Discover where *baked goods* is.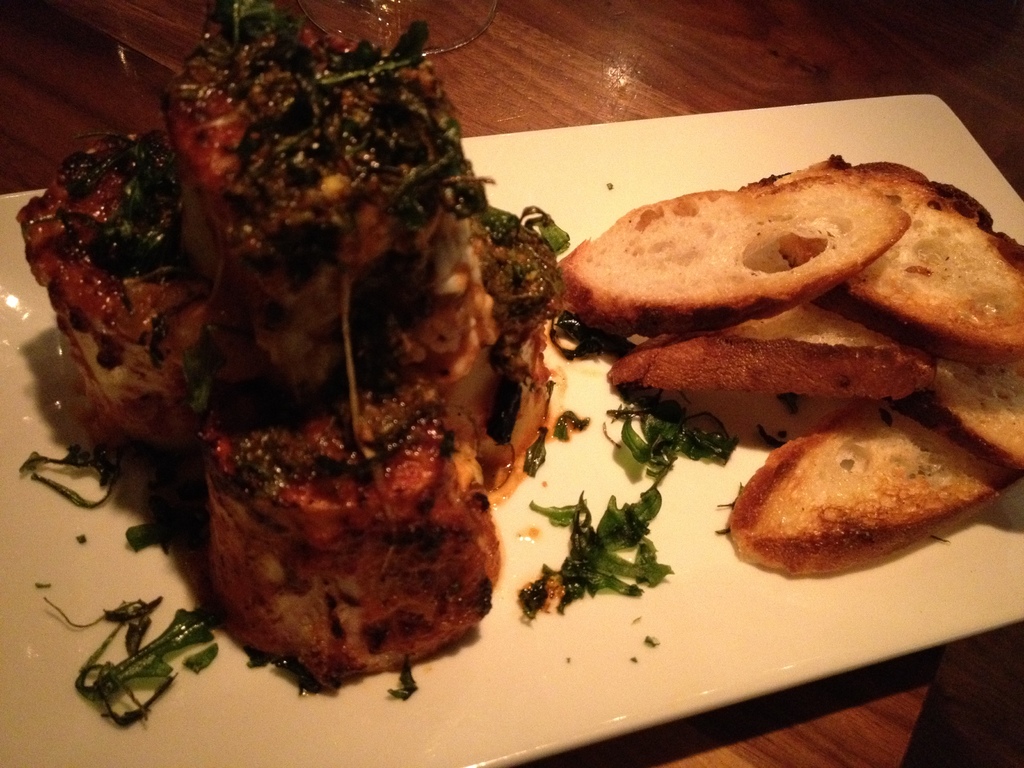
Discovered at 729,417,975,579.
